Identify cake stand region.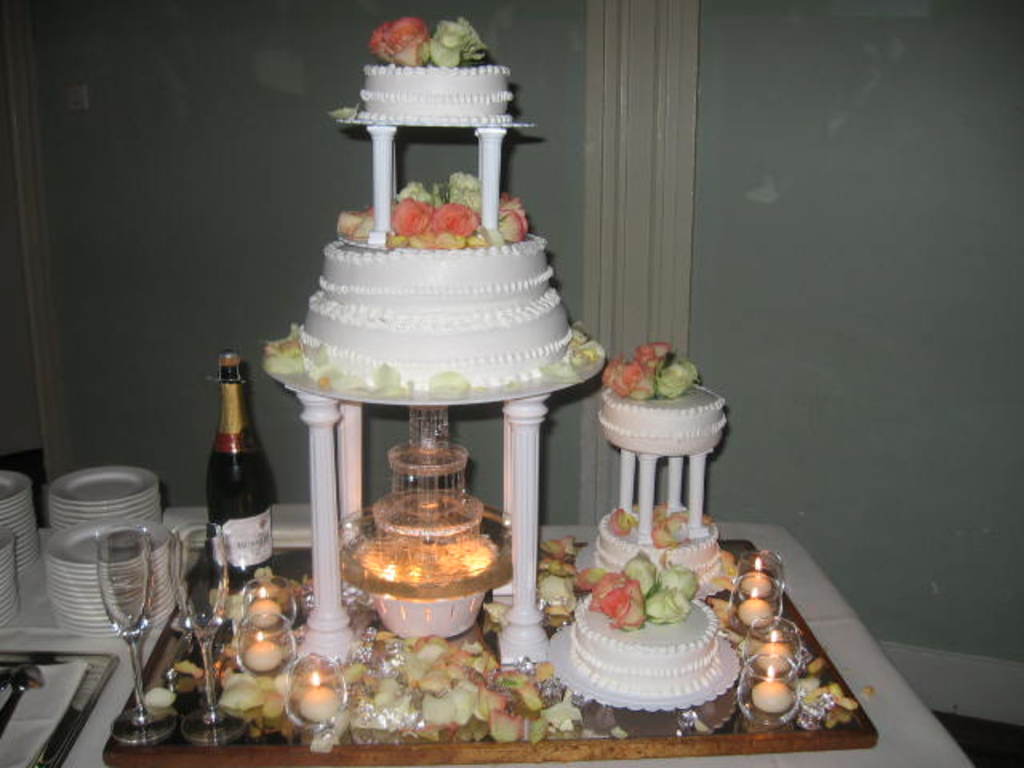
Region: box=[261, 94, 602, 666].
